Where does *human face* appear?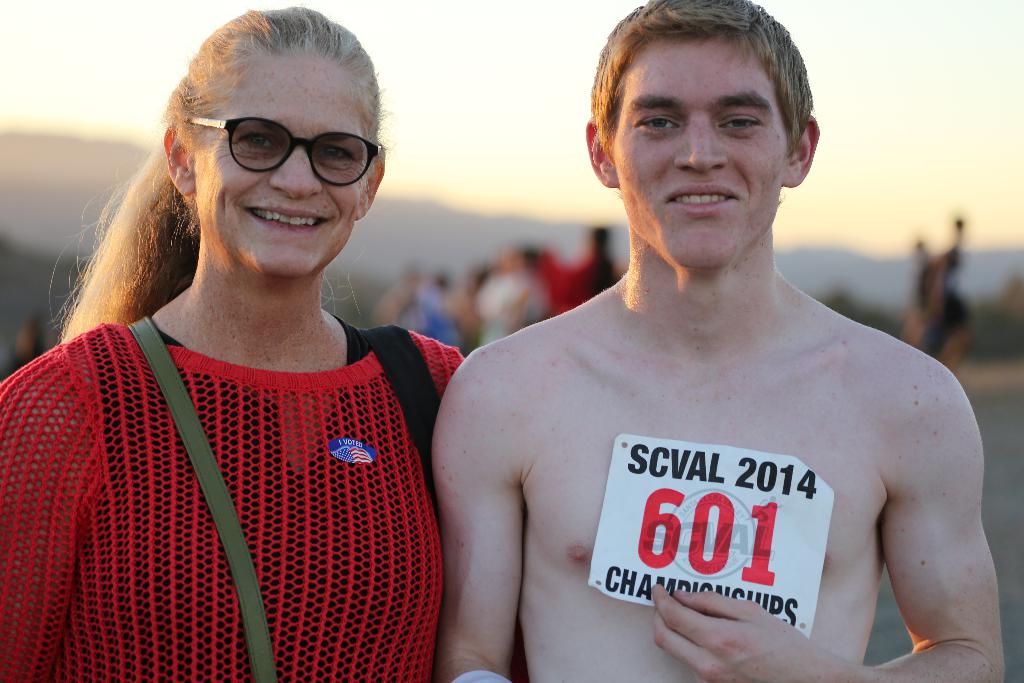
Appears at region(190, 52, 380, 279).
